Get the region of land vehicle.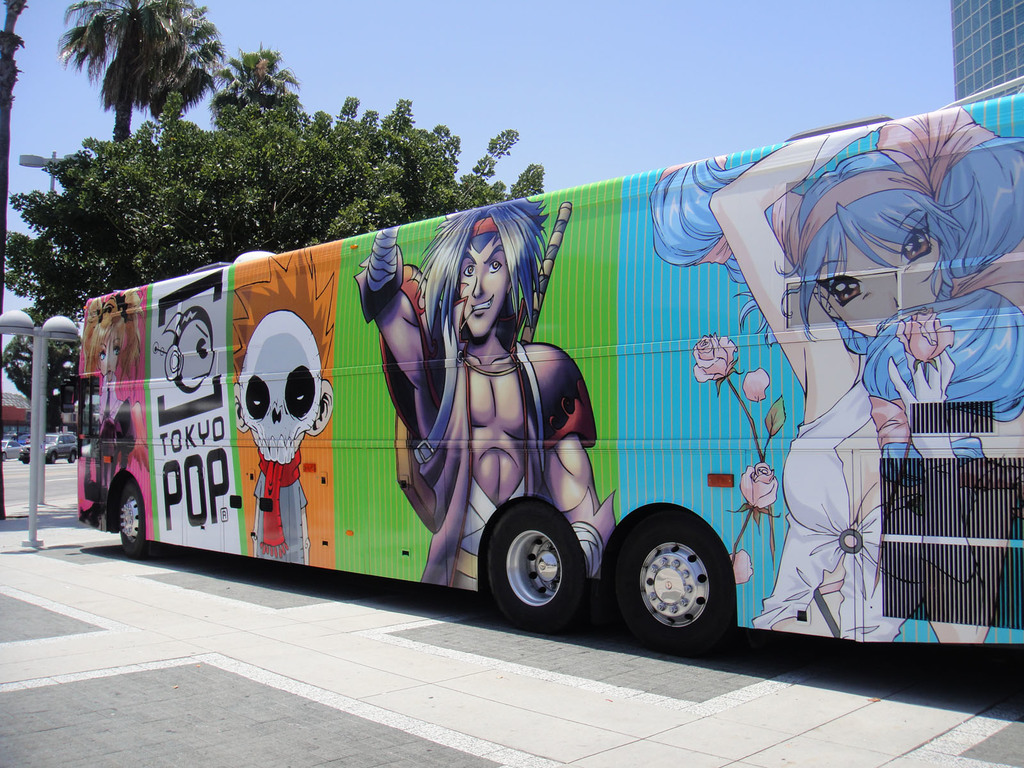
bbox=[0, 438, 30, 460].
